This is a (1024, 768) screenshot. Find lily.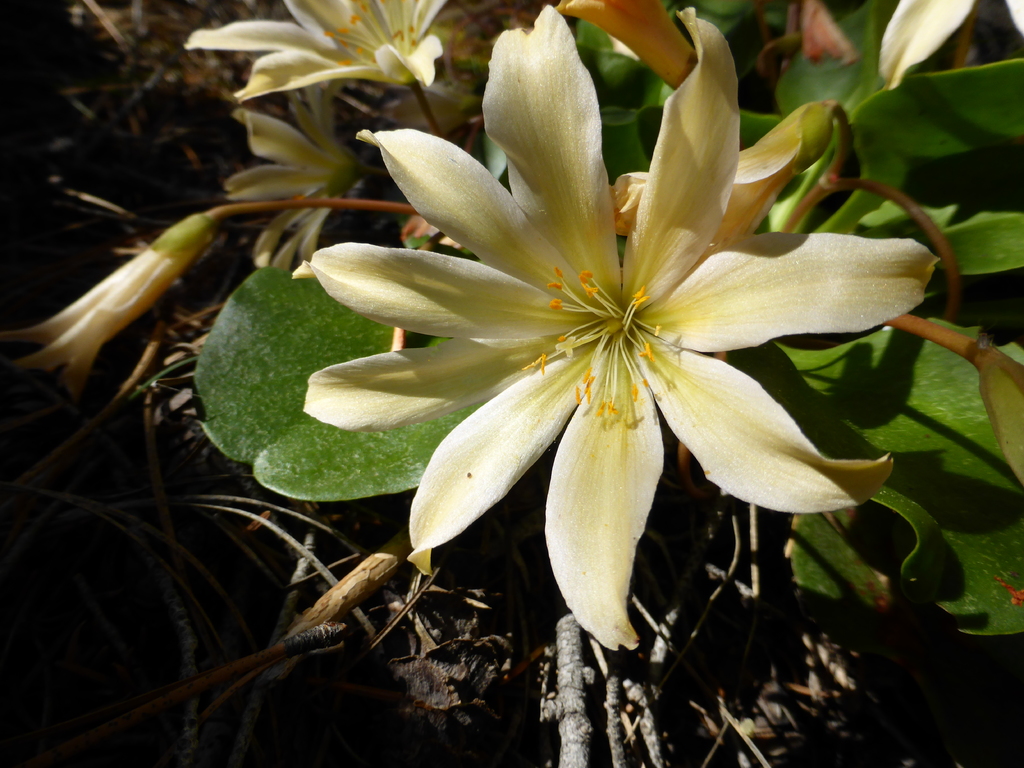
Bounding box: 878/0/976/90.
